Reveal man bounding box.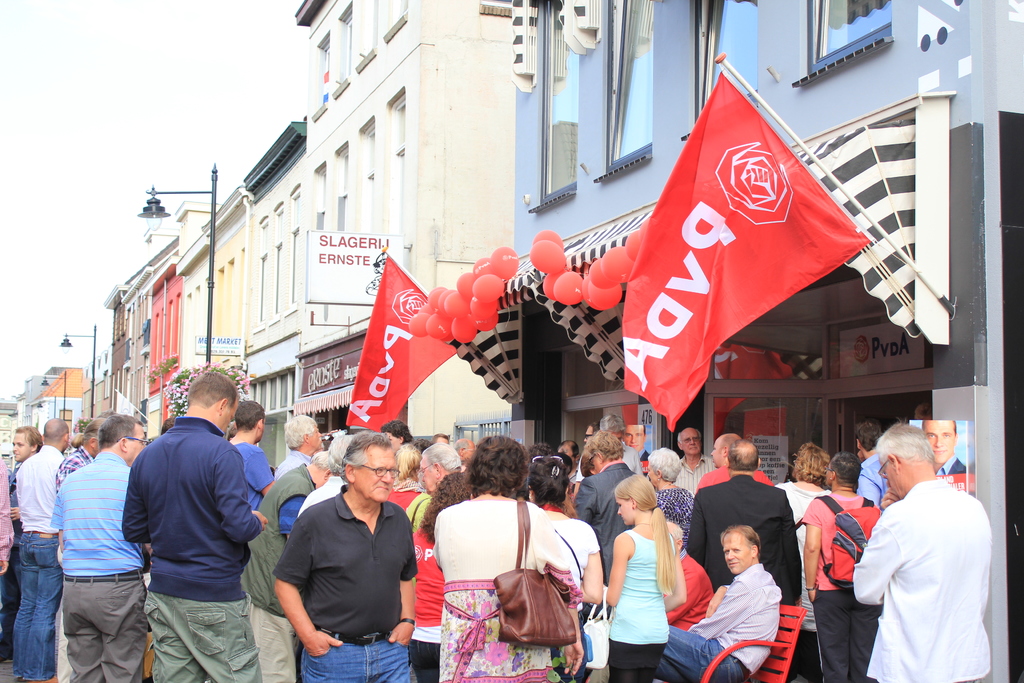
Revealed: 917, 419, 968, 474.
